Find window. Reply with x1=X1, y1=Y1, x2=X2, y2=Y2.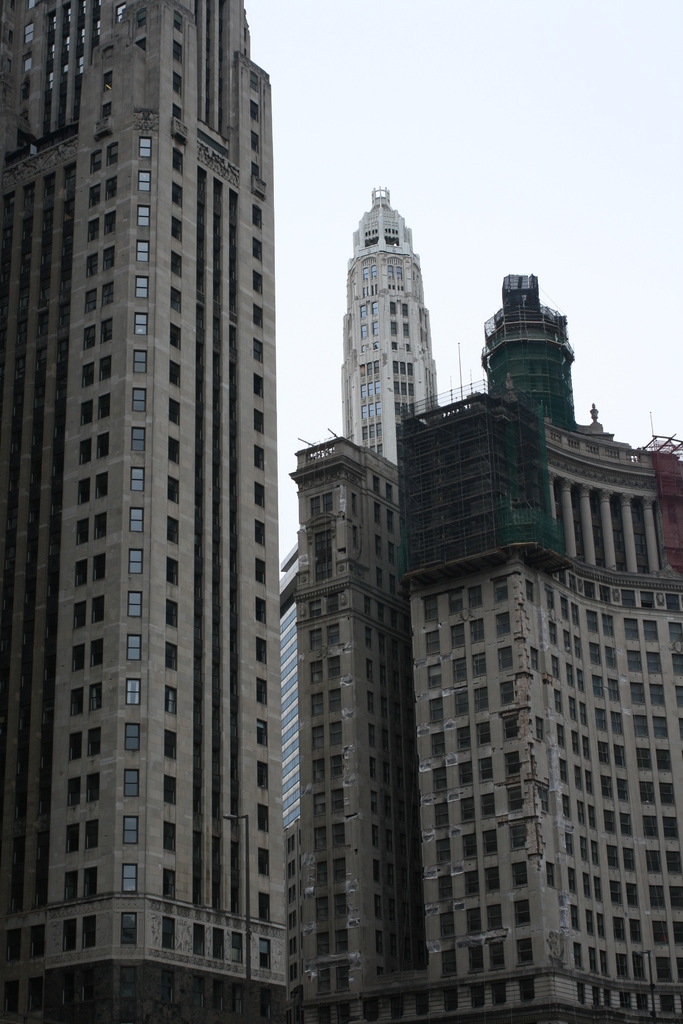
x1=616, y1=776, x2=630, y2=802.
